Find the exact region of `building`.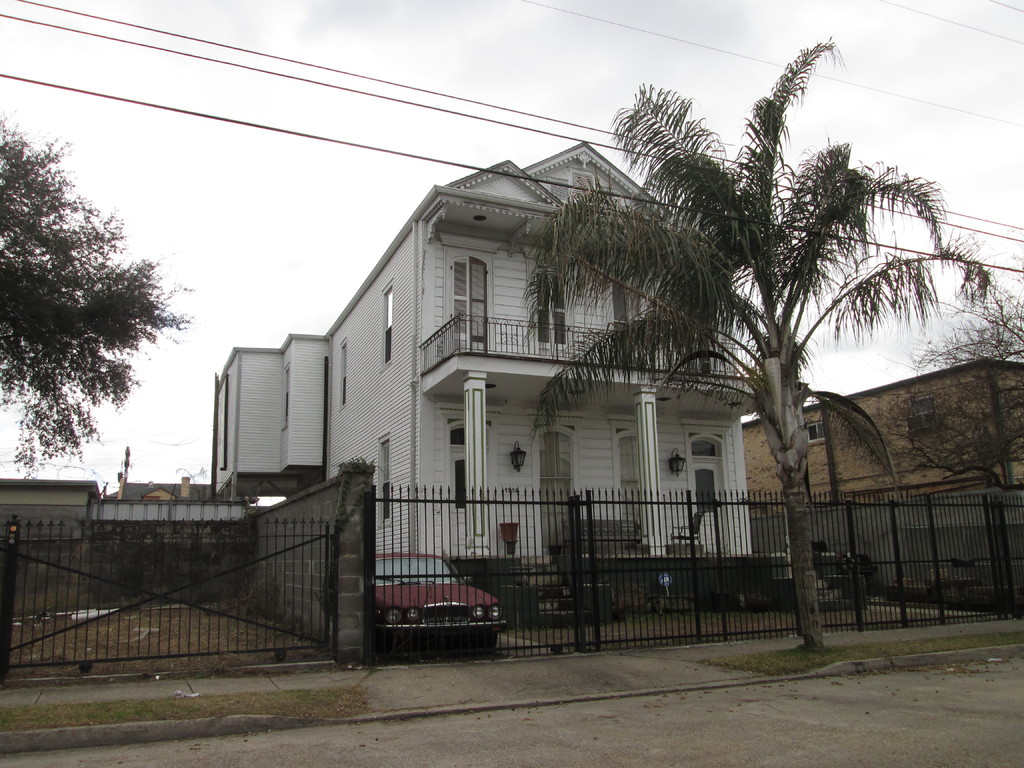
Exact region: select_region(214, 144, 751, 561).
